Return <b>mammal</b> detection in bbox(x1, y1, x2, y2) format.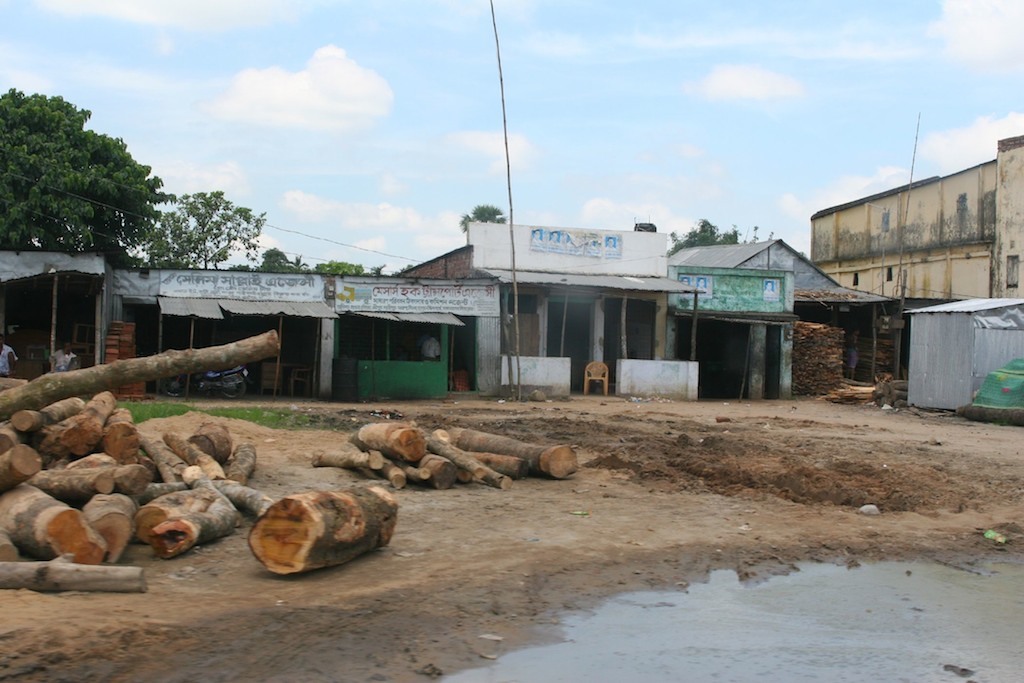
bbox(48, 347, 76, 369).
